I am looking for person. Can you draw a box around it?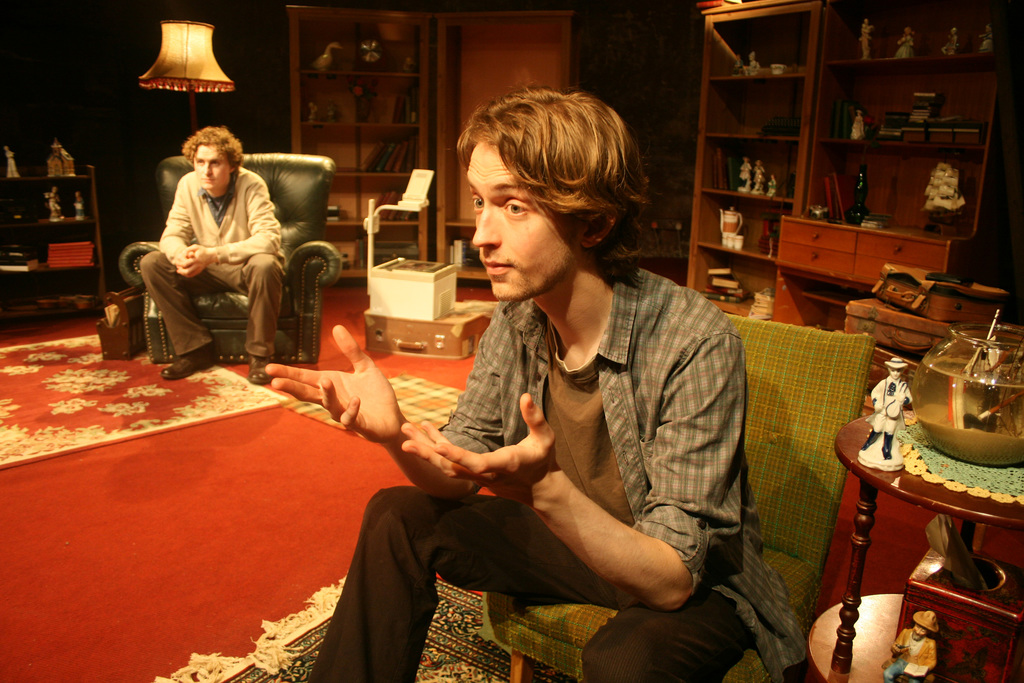
Sure, the bounding box is (x1=767, y1=174, x2=780, y2=195).
